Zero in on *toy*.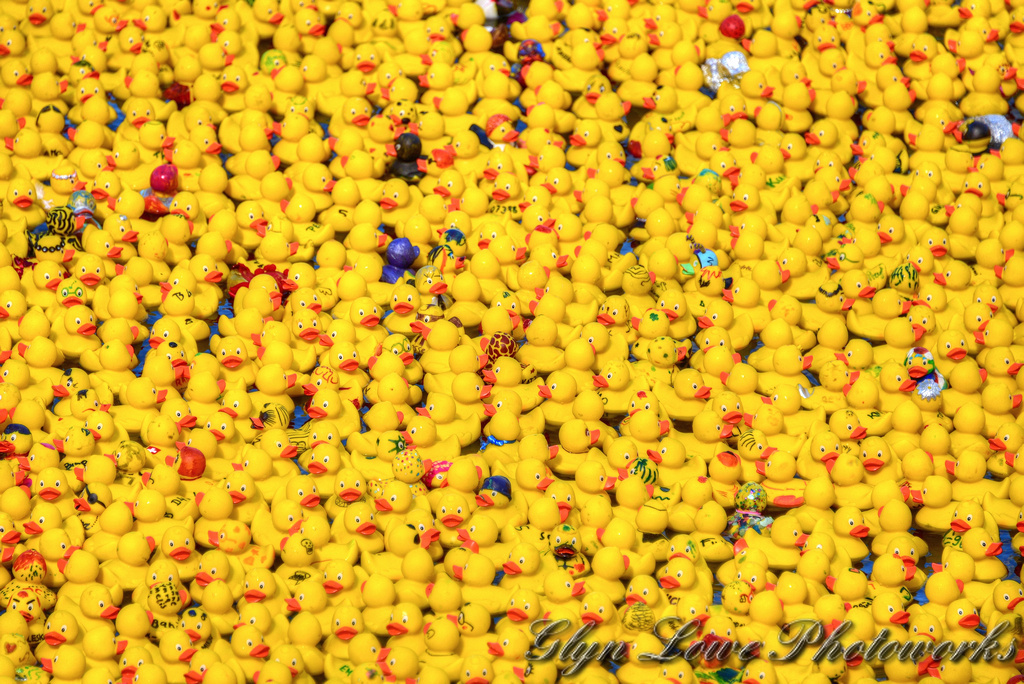
Zeroed in: {"x1": 235, "y1": 275, "x2": 294, "y2": 301}.
